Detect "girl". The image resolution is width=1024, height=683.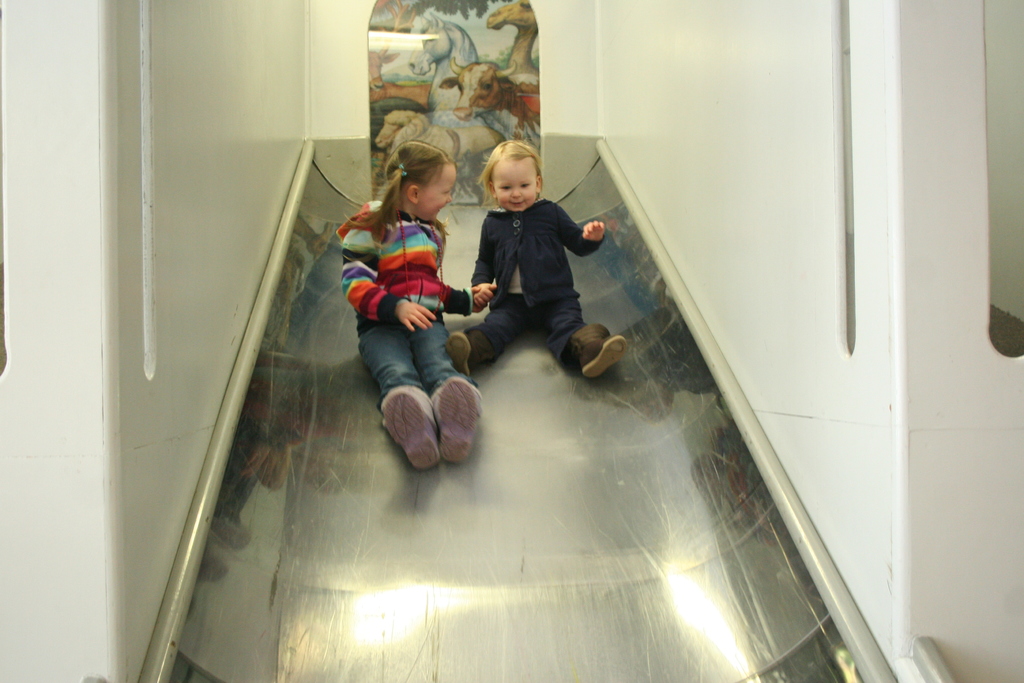
[x1=339, y1=138, x2=497, y2=466].
